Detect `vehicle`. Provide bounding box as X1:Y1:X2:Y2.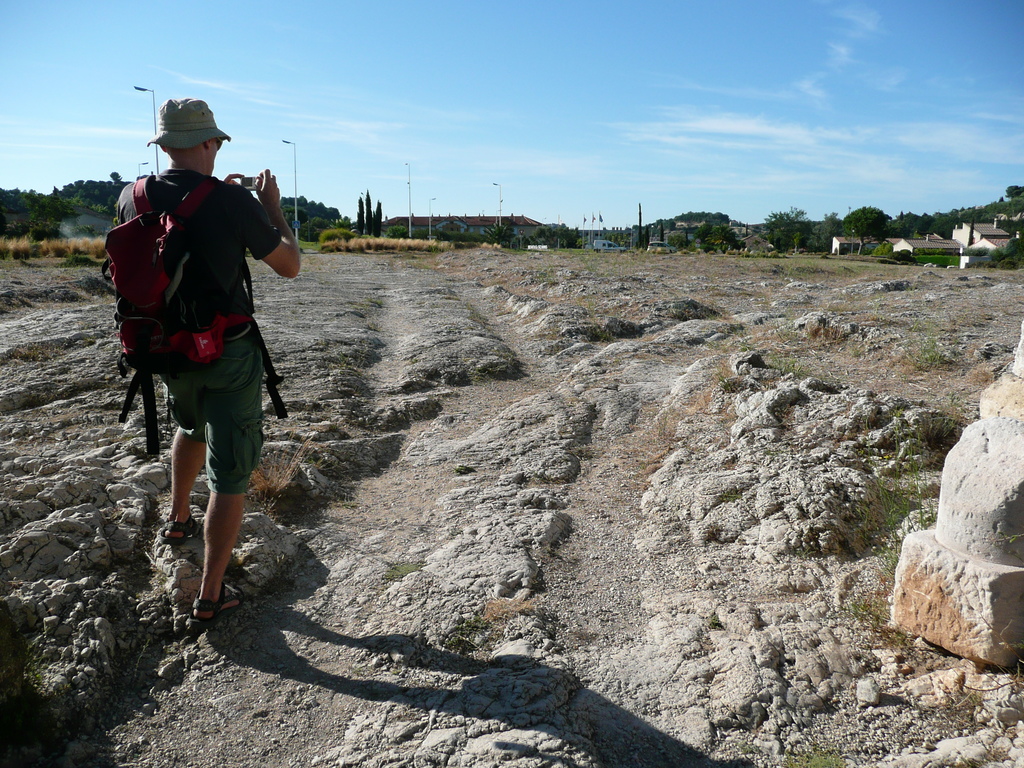
591:238:625:253.
